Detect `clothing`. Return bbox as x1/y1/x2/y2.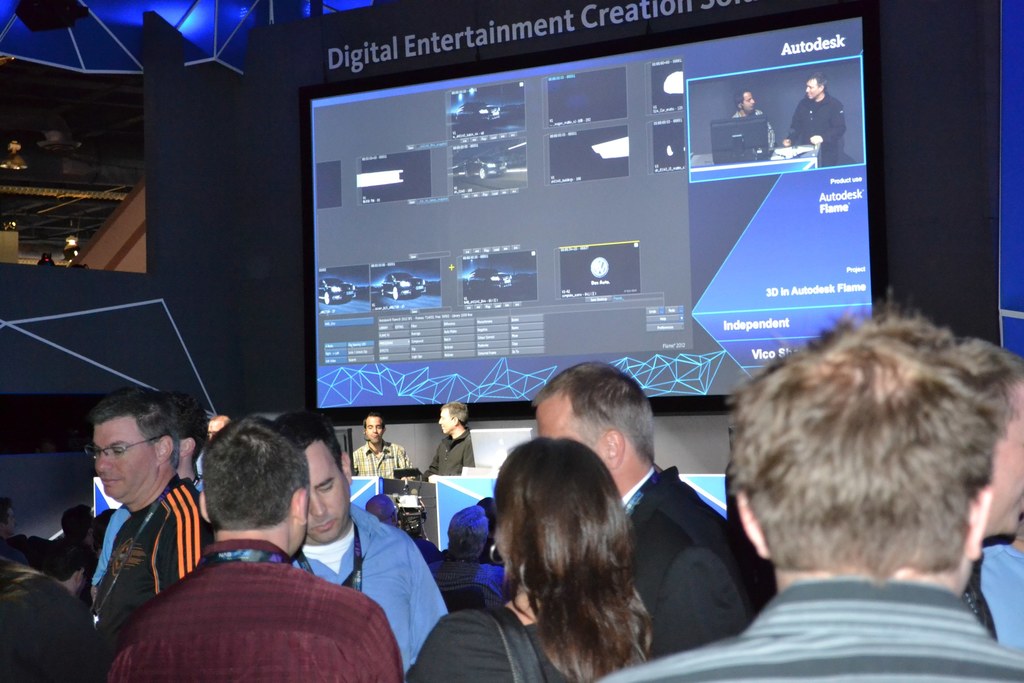
95/472/208/574.
